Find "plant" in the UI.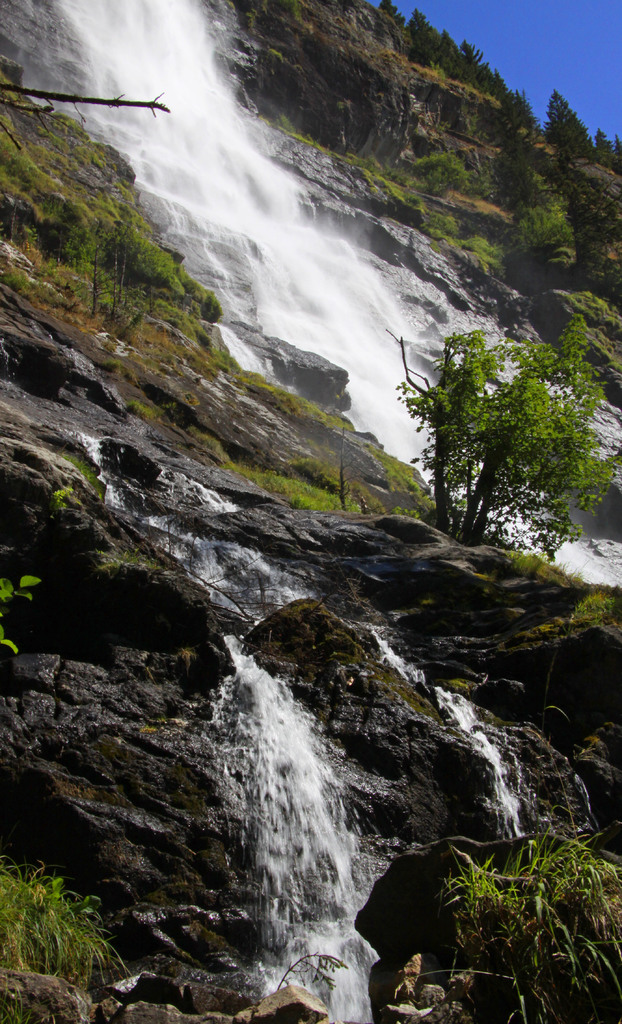
UI element at <region>214, 442, 365, 515</region>.
